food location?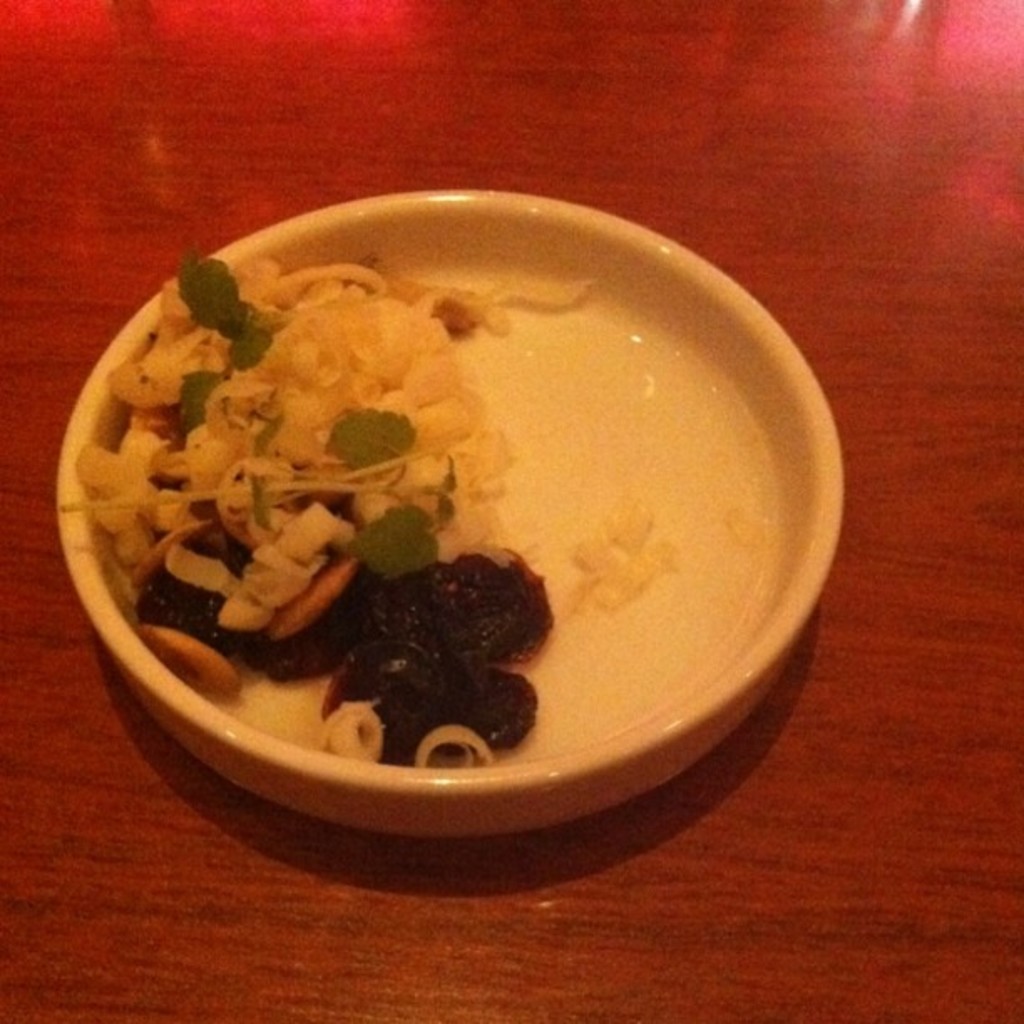
{"left": 47, "top": 214, "right": 823, "bottom": 810}
